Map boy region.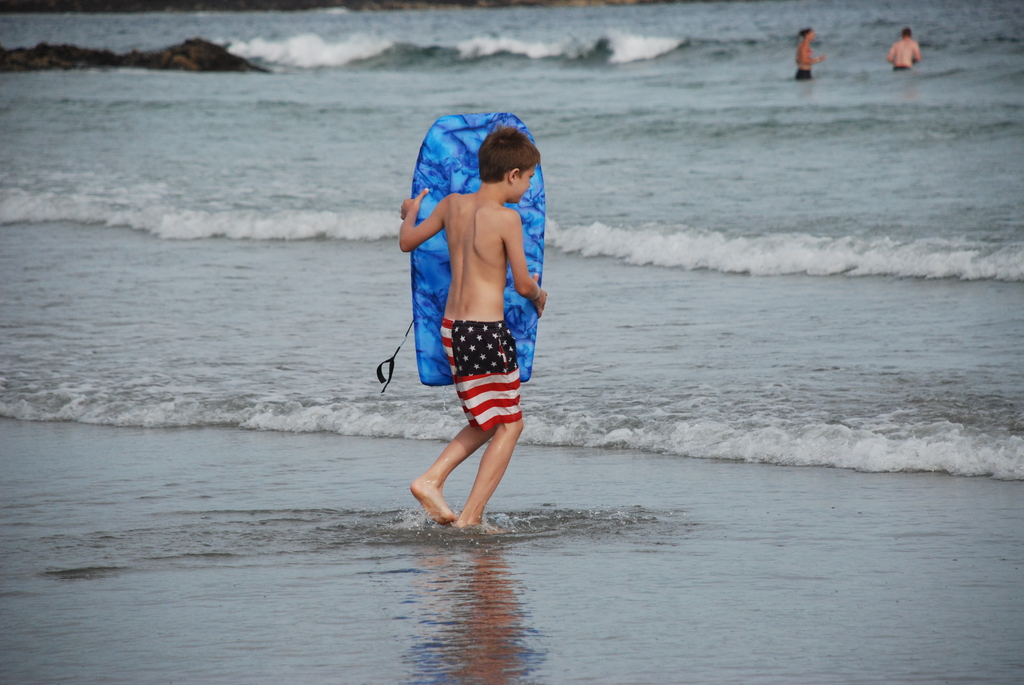
Mapped to 370,127,570,531.
